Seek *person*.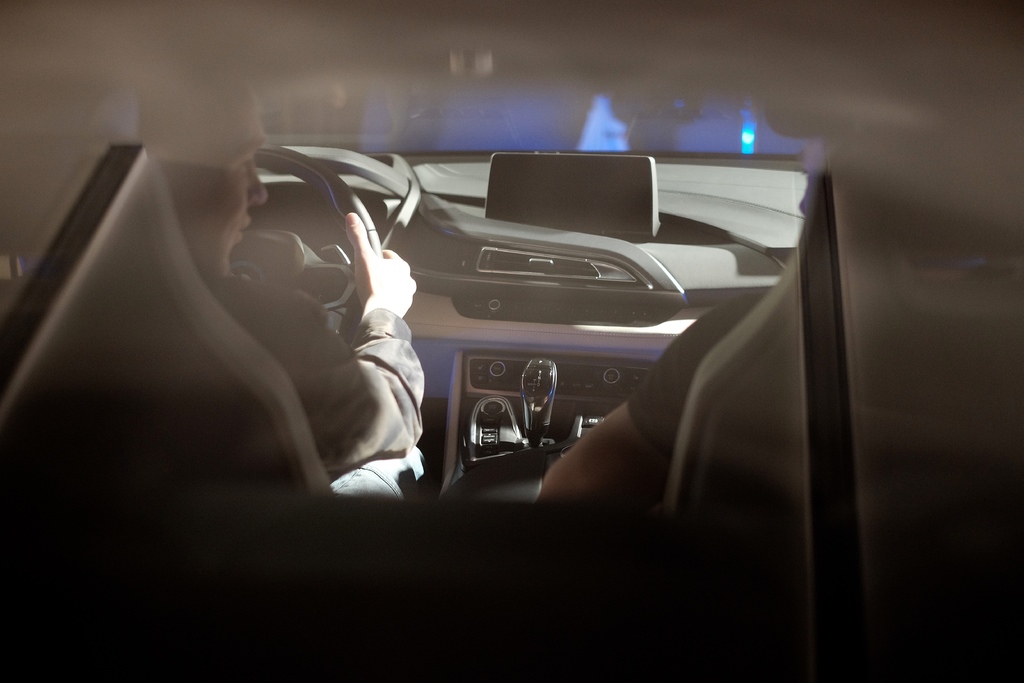
(148, 55, 447, 513).
